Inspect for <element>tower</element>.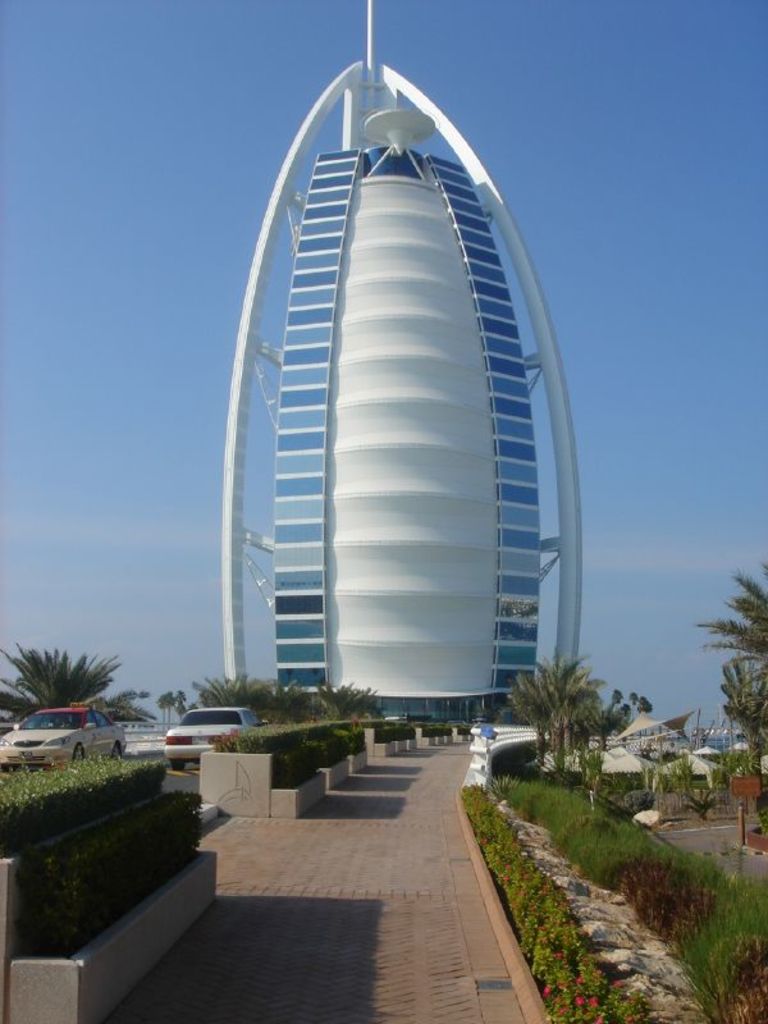
Inspection: crop(219, 0, 584, 735).
